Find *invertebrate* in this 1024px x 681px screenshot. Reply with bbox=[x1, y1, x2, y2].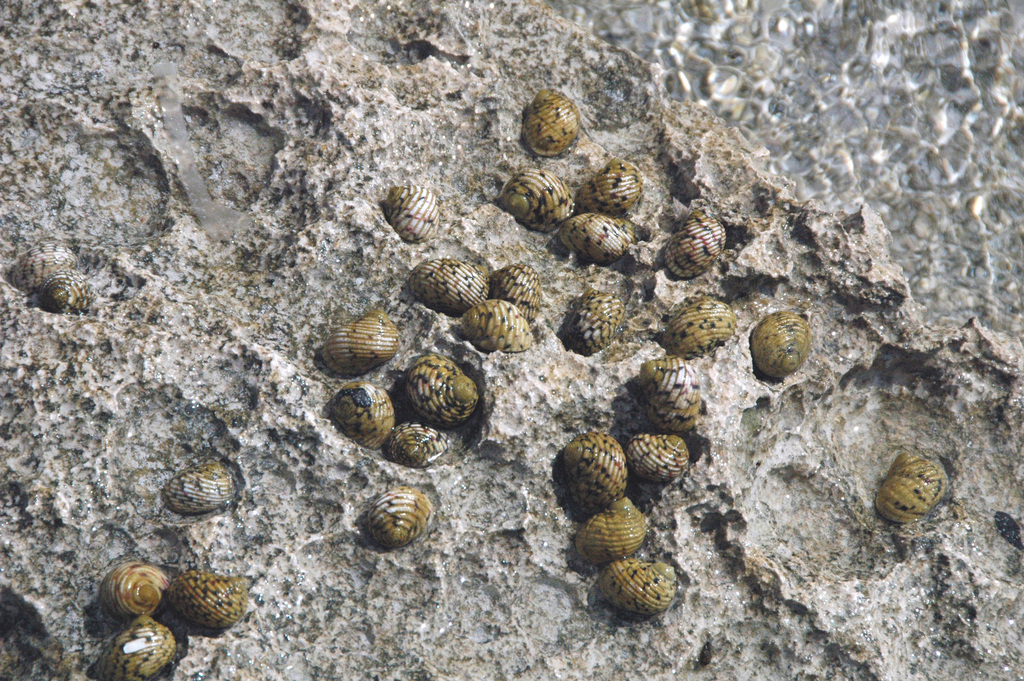
bbox=[401, 352, 481, 430].
